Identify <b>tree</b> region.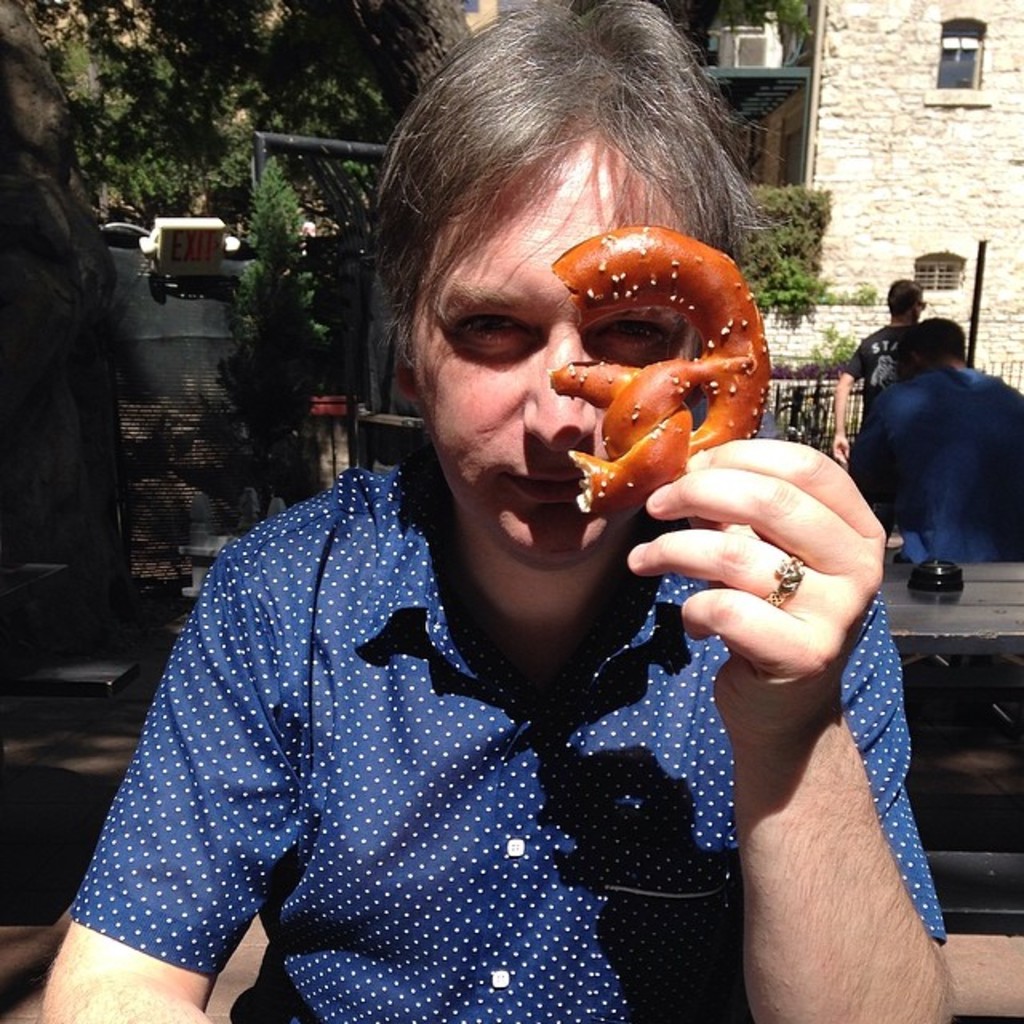
Region: (0, 0, 202, 565).
